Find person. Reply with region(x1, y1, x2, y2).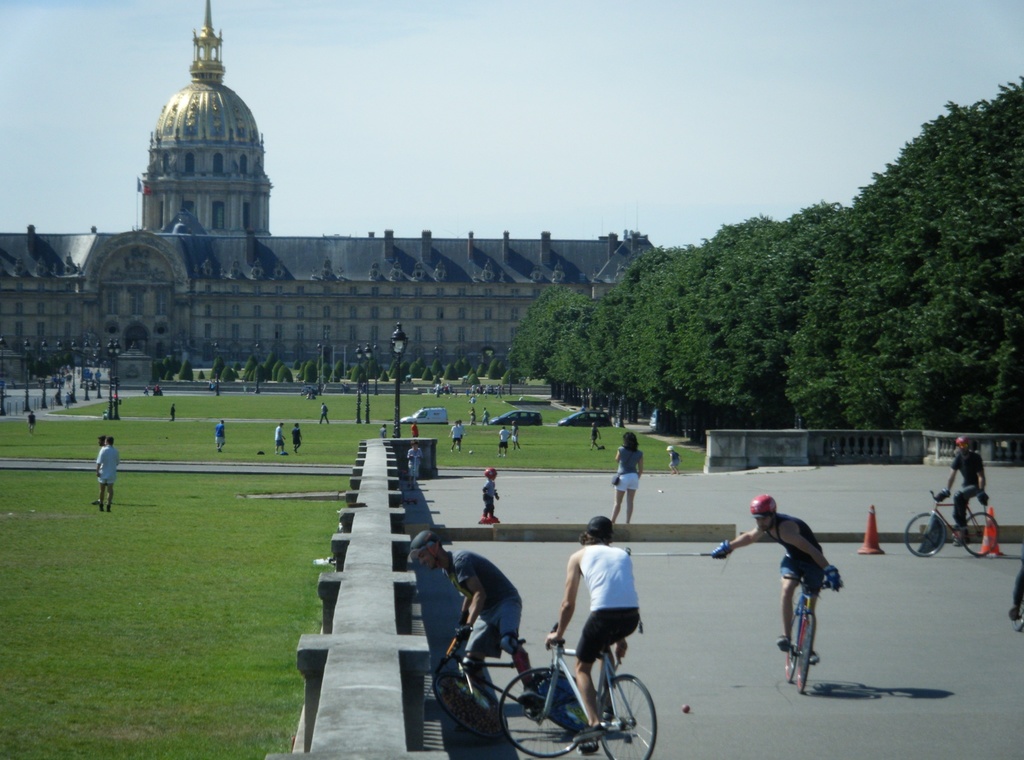
region(27, 409, 36, 435).
